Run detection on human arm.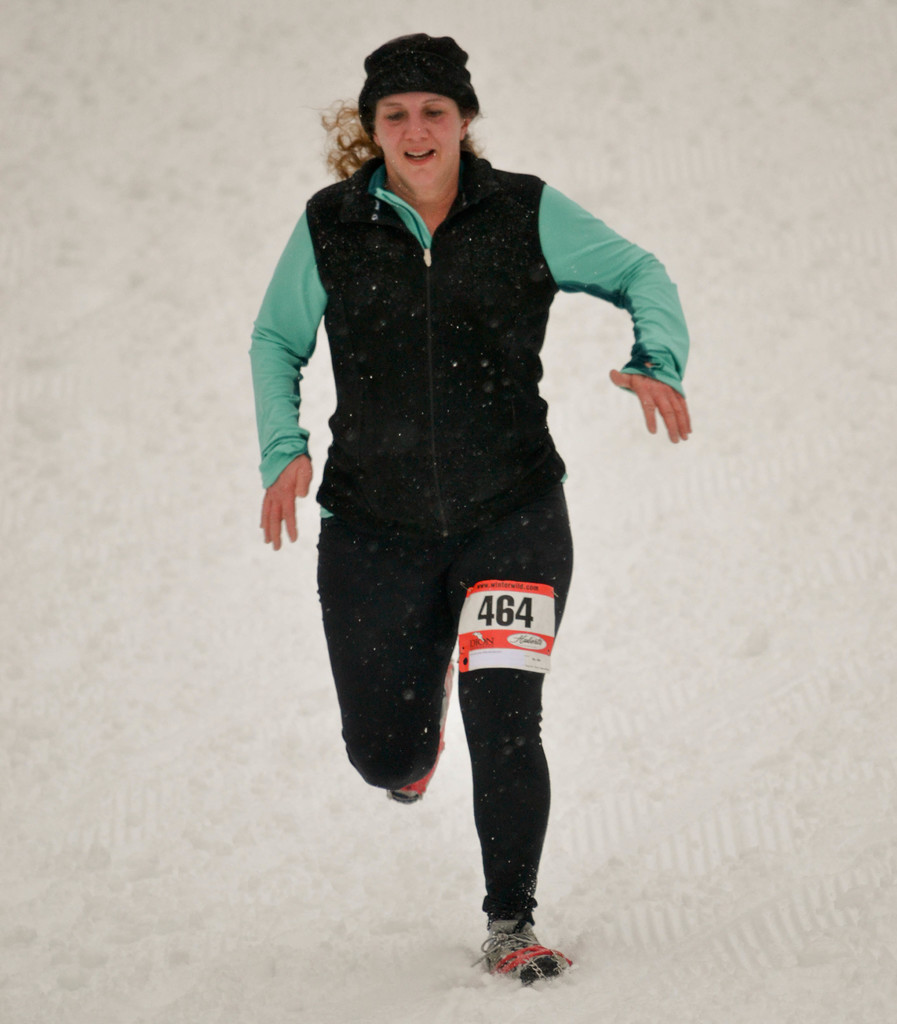
Result: 241,205,332,552.
